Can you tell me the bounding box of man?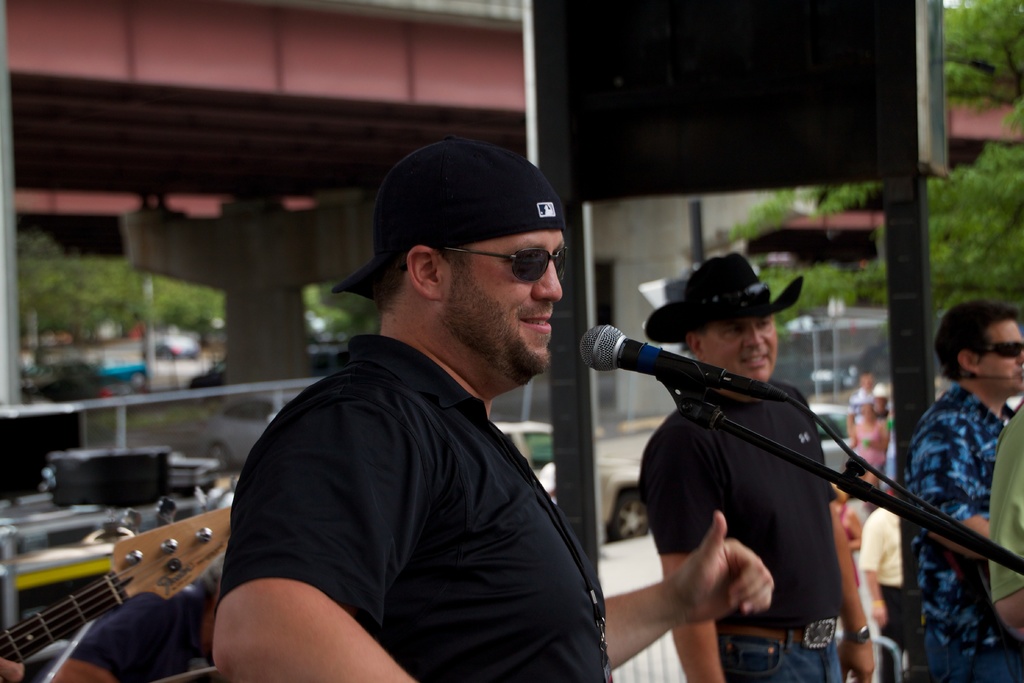
x1=901, y1=292, x2=1023, y2=682.
